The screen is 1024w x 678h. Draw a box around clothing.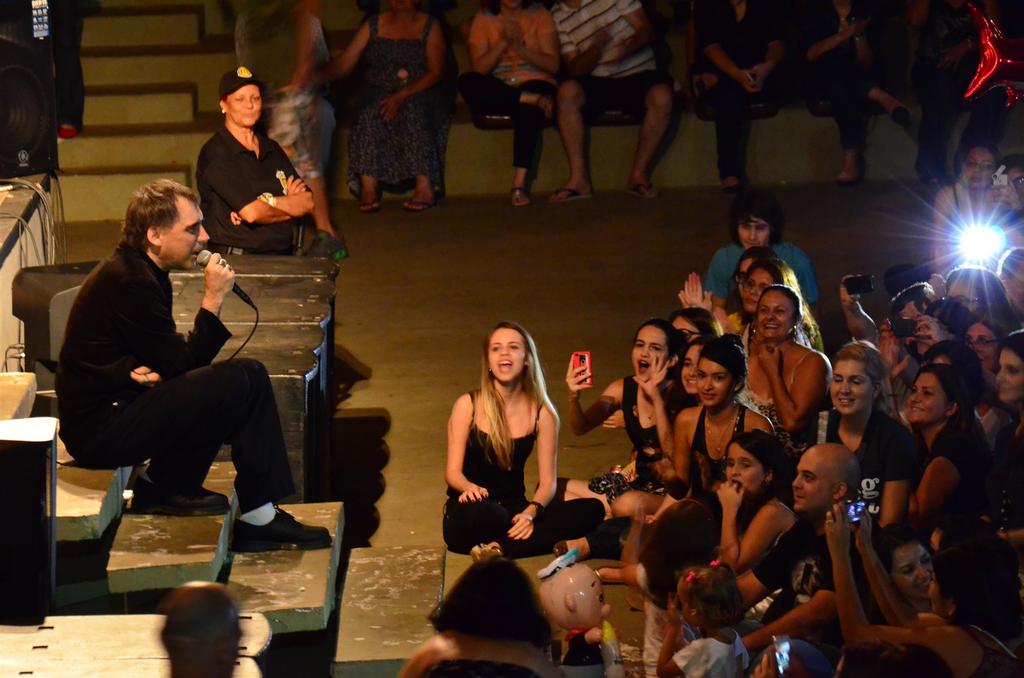
[left=548, top=0, right=670, bottom=116].
